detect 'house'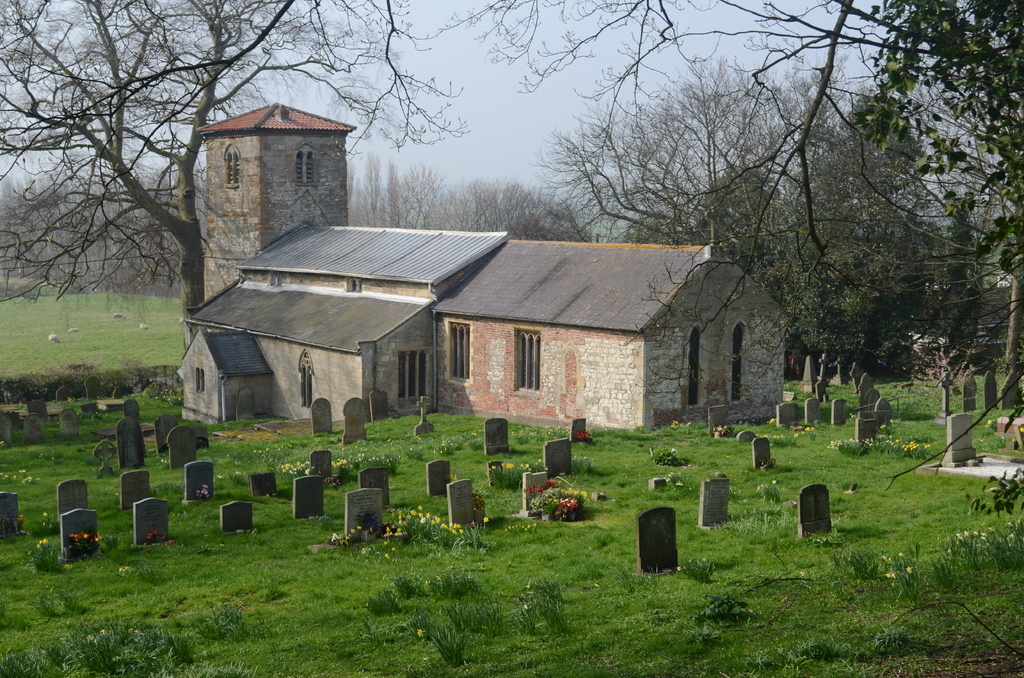
l=175, t=220, r=504, b=425
